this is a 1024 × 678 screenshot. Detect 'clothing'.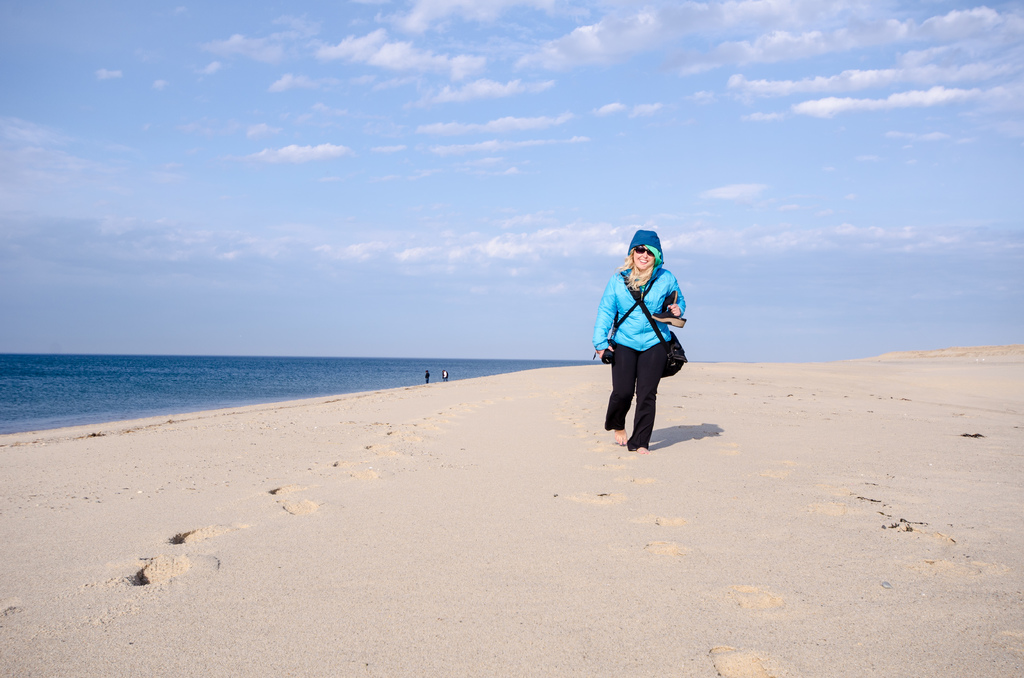
(596,249,685,424).
